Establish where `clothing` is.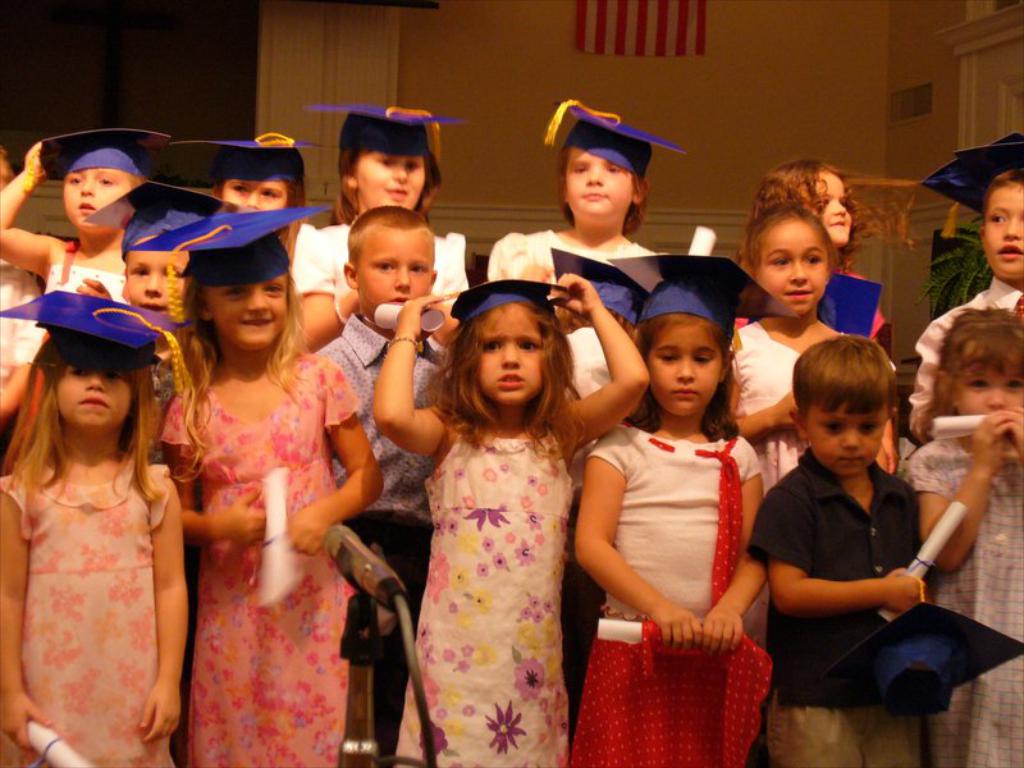
Established at 480,228,668,399.
